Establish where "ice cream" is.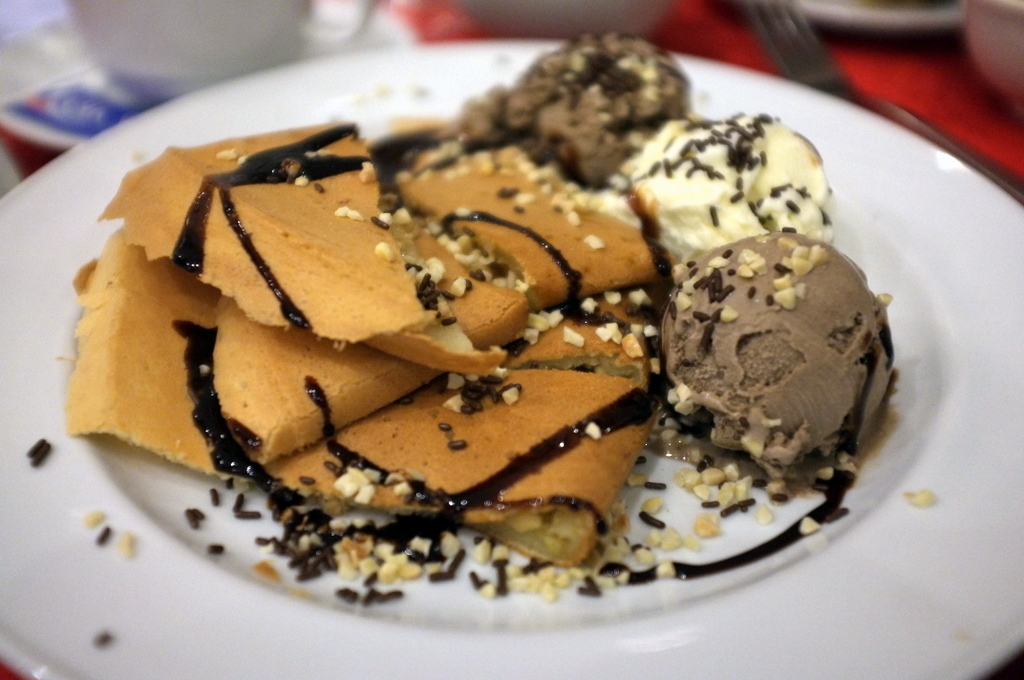
Established at (662, 233, 888, 481).
